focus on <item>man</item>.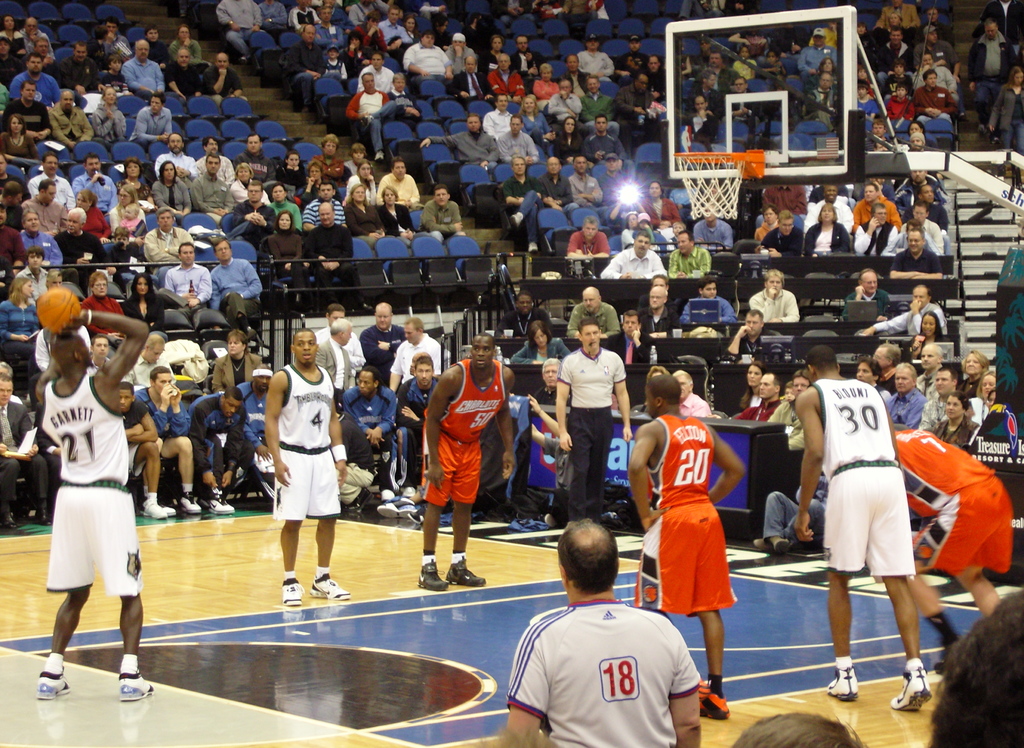
Focused at box(22, 179, 63, 231).
